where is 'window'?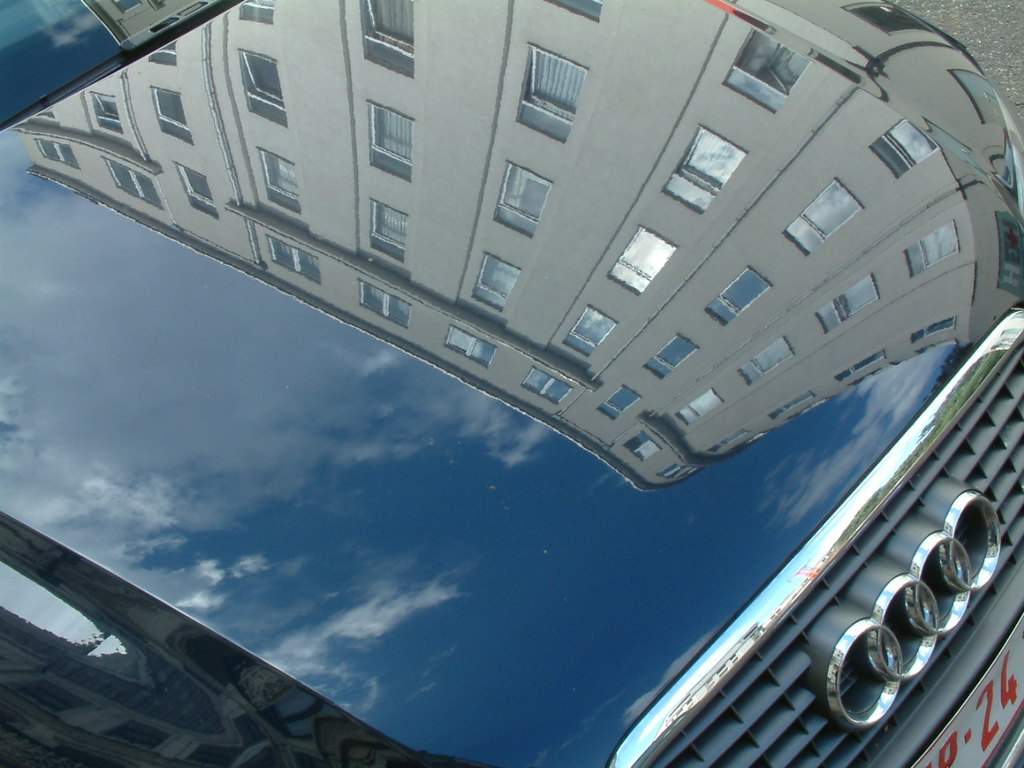
[173,159,218,218].
